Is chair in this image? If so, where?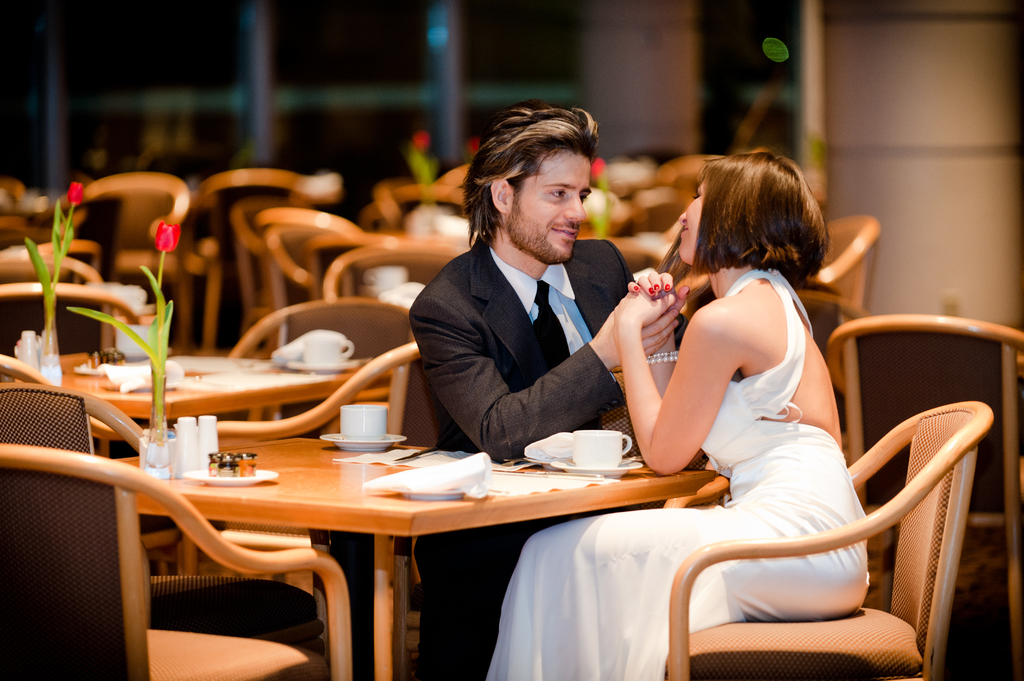
Yes, at [216,343,459,680].
